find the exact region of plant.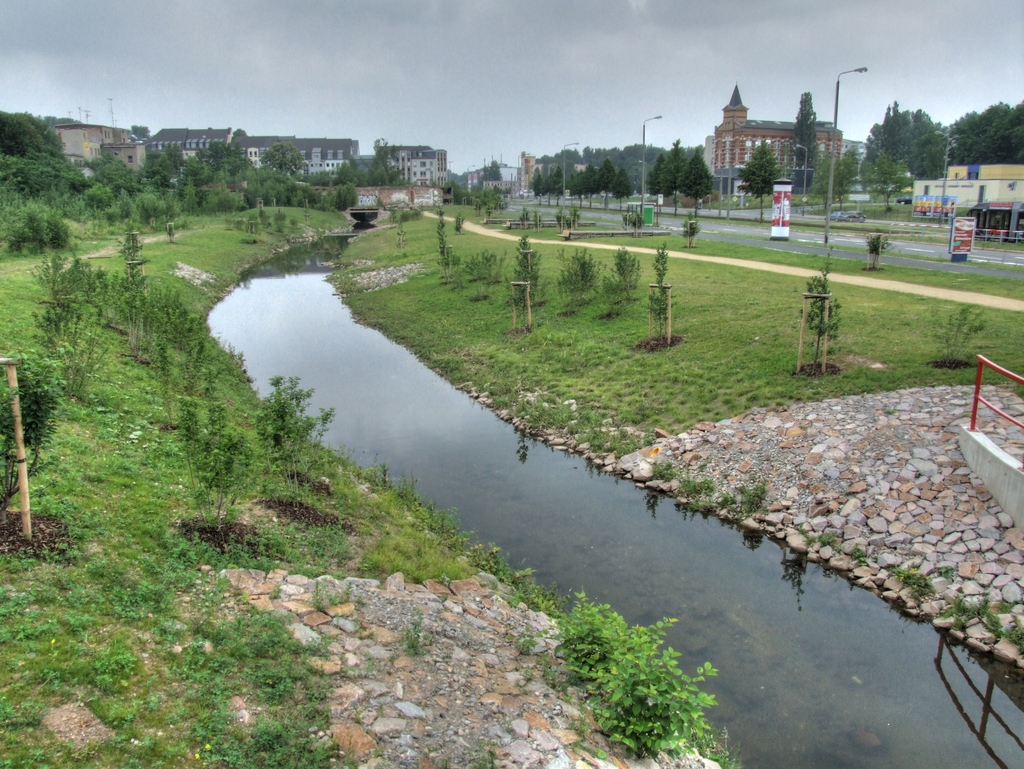
Exact region: locate(662, 465, 703, 499).
